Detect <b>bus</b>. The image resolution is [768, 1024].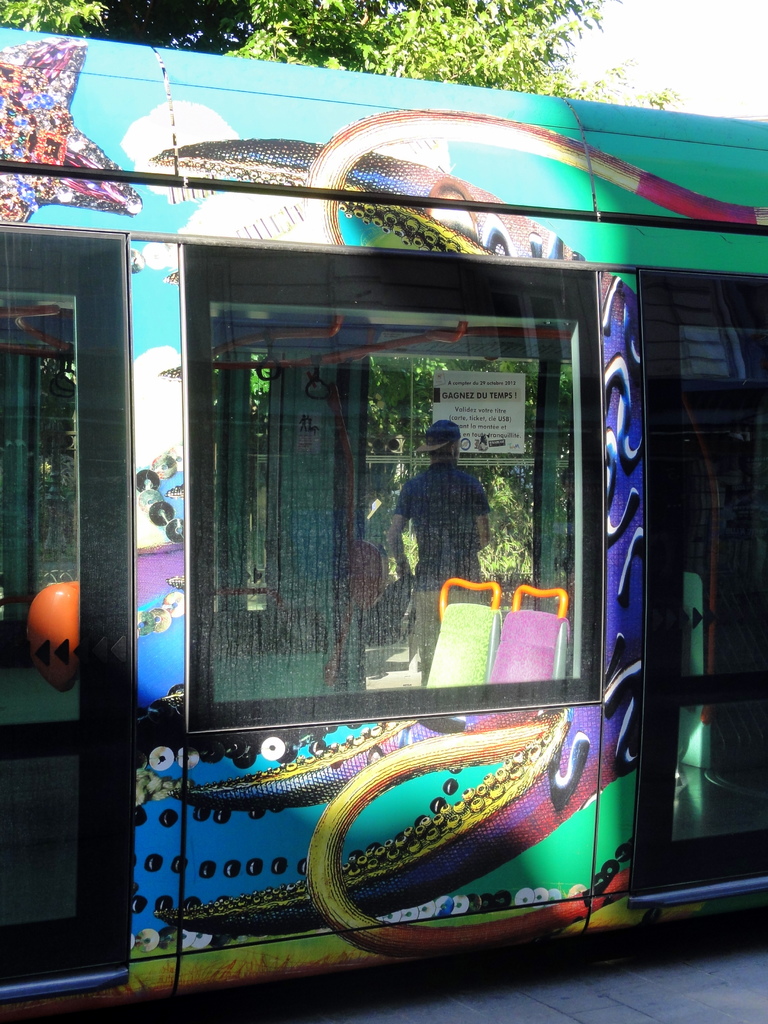
0:28:767:1023.
